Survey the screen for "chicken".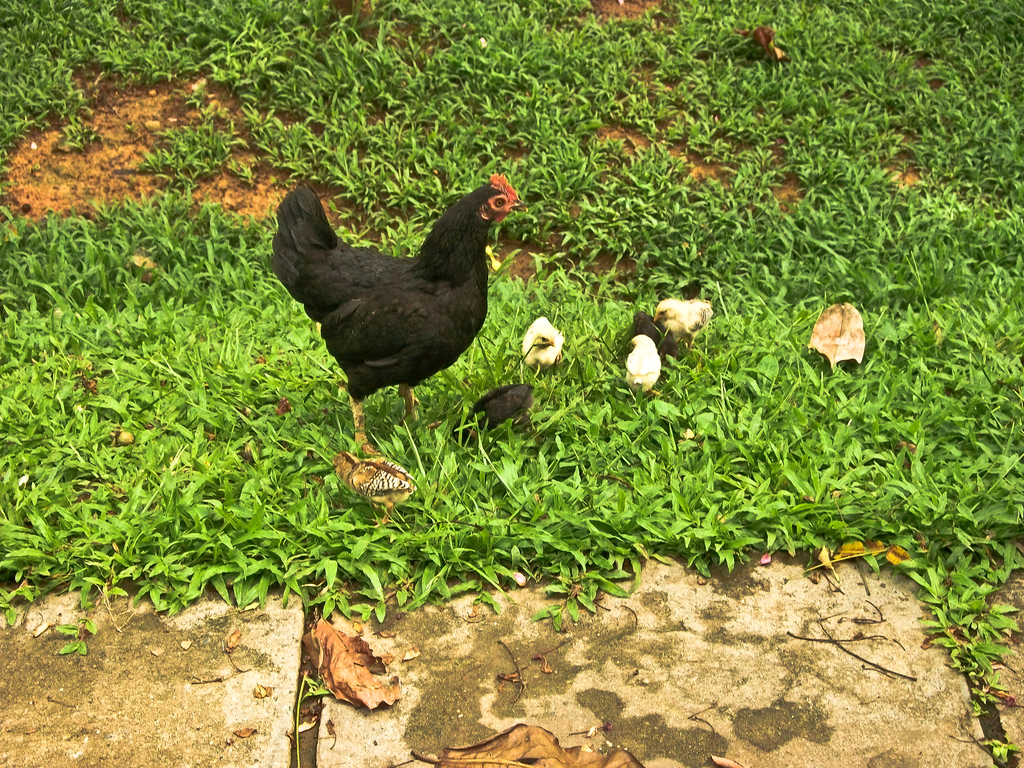
Survey found: bbox=(264, 170, 530, 454).
